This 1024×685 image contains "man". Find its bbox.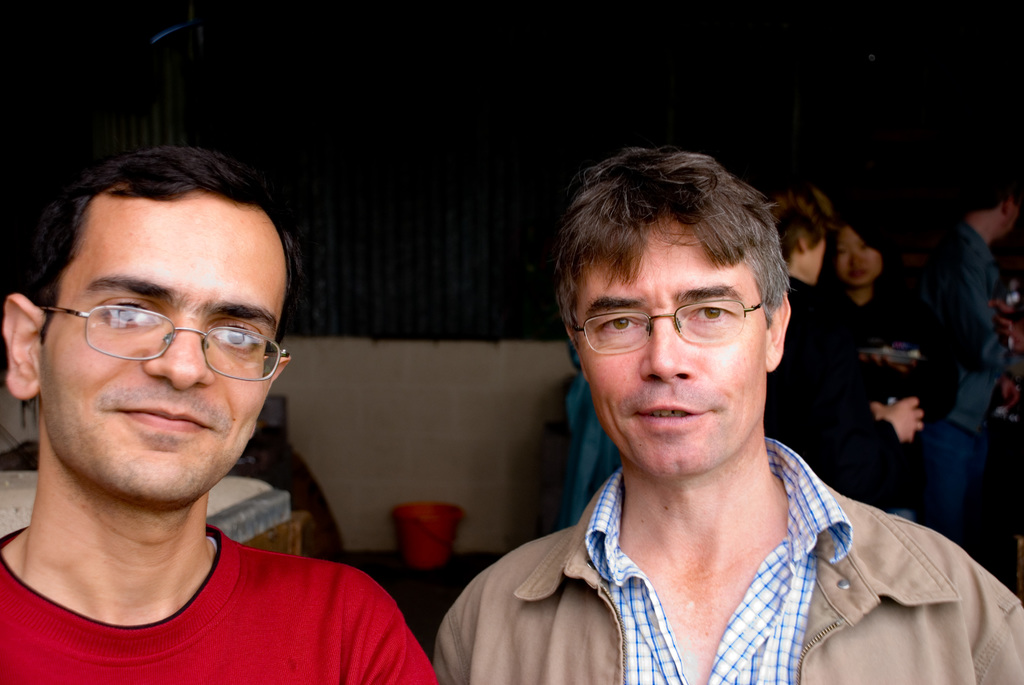
box(911, 177, 1023, 522).
